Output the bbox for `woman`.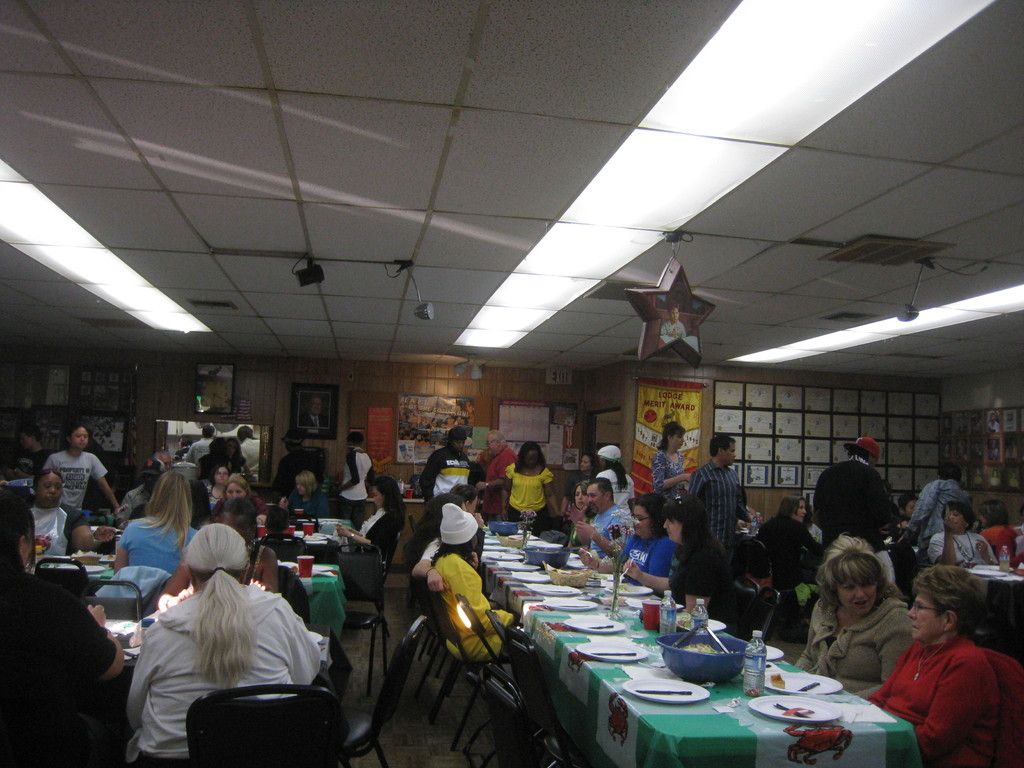
434:511:525:669.
